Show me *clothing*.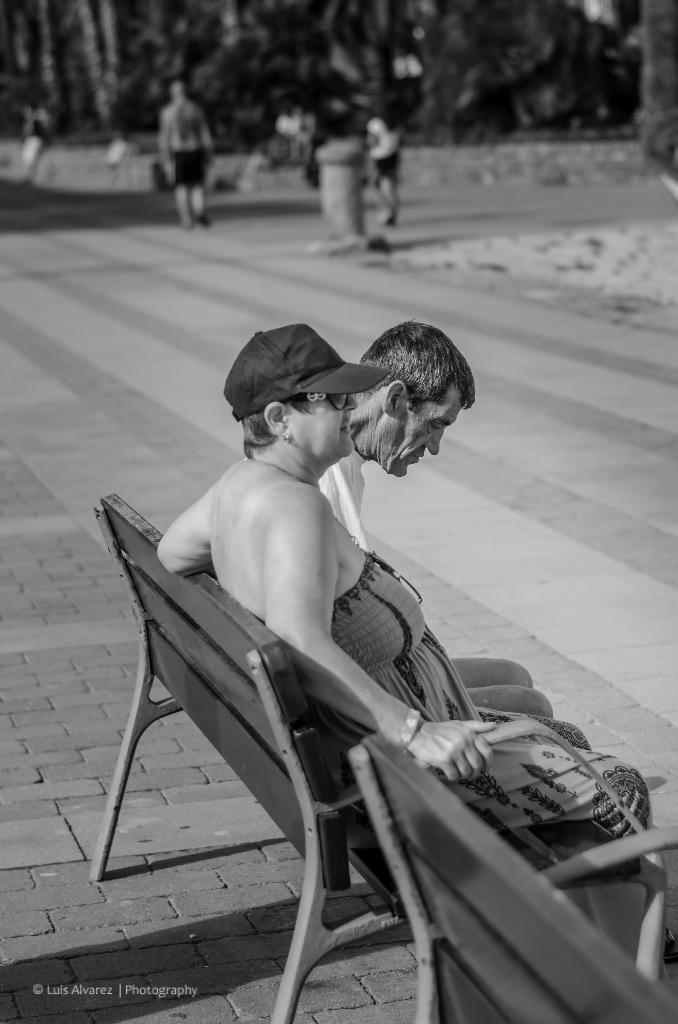
*clothing* is here: [152,92,219,190].
